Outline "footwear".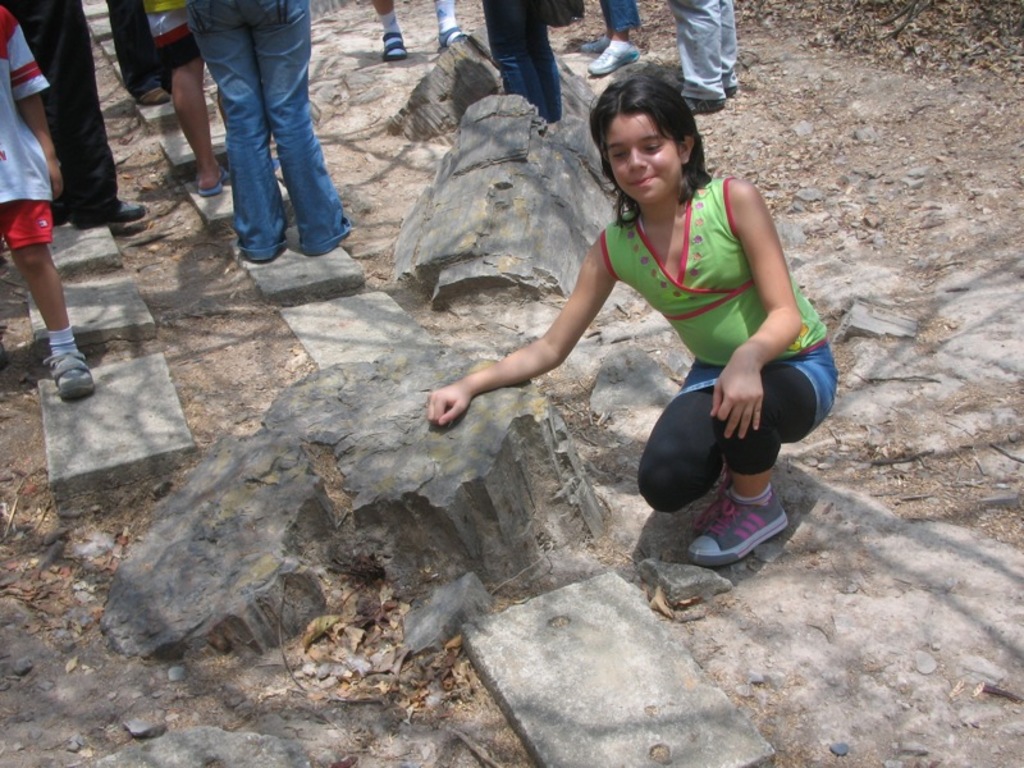
Outline: bbox(686, 490, 794, 589).
